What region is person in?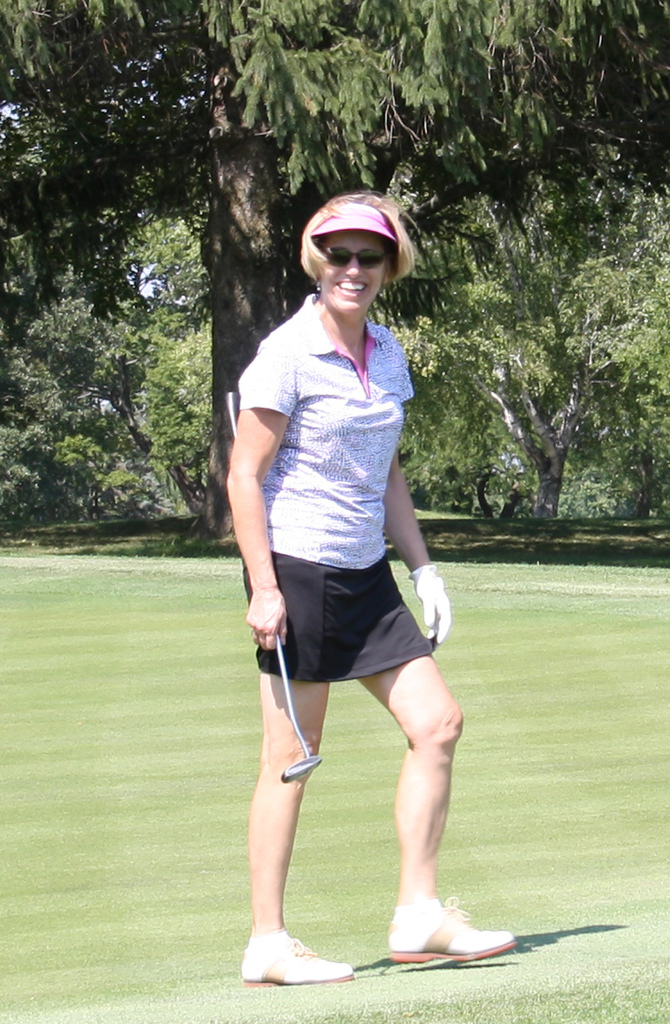
bbox=[213, 188, 544, 982].
